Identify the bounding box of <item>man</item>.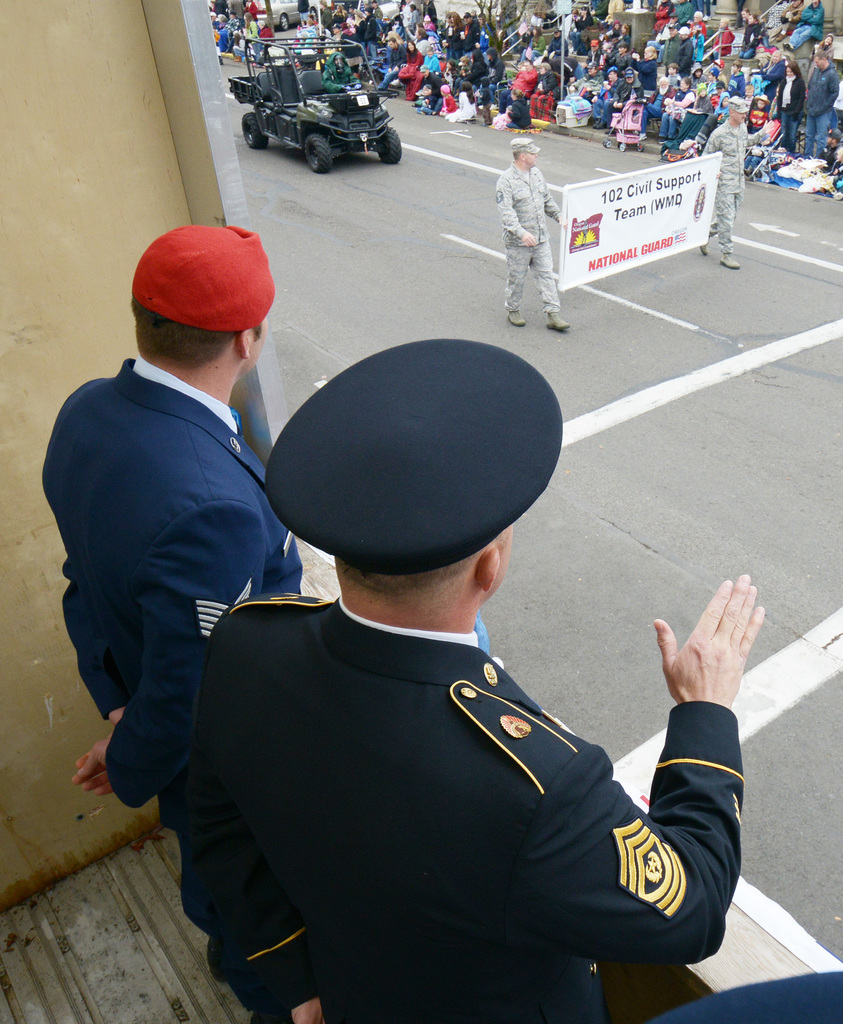
378,34,405,92.
